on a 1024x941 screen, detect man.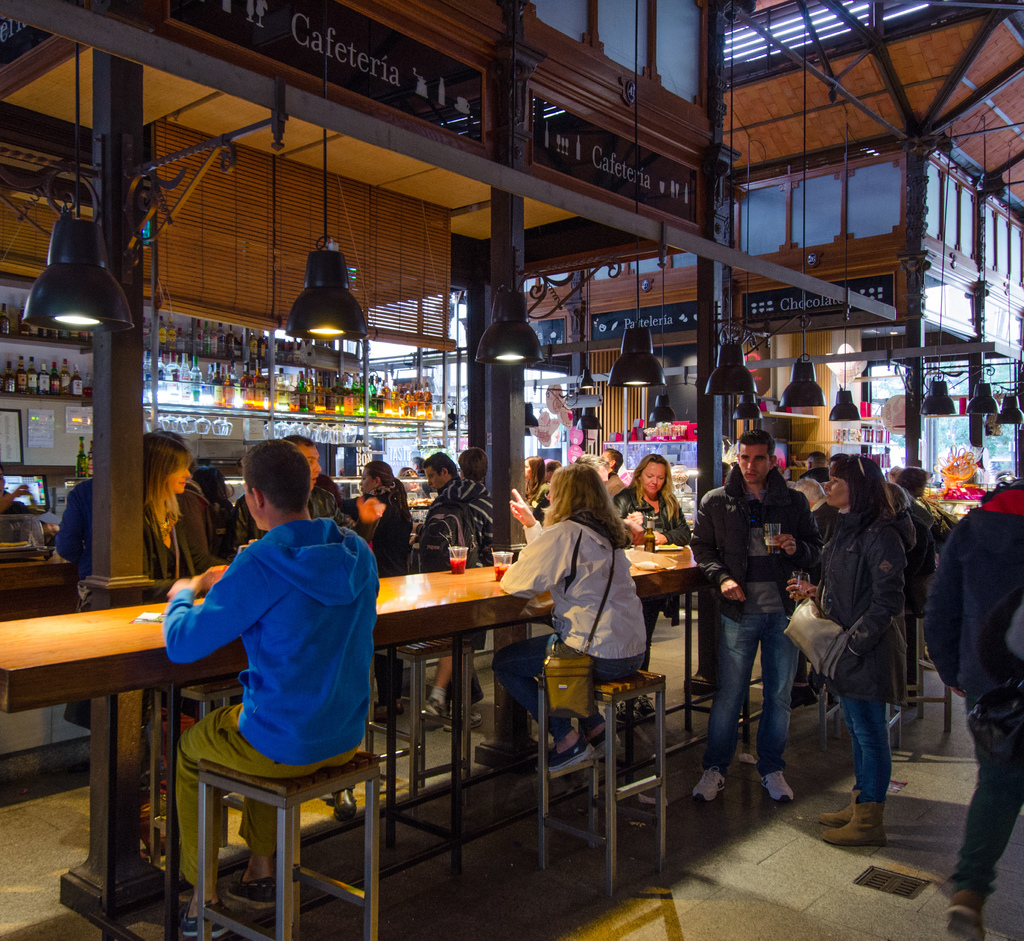
bbox(424, 445, 460, 498).
